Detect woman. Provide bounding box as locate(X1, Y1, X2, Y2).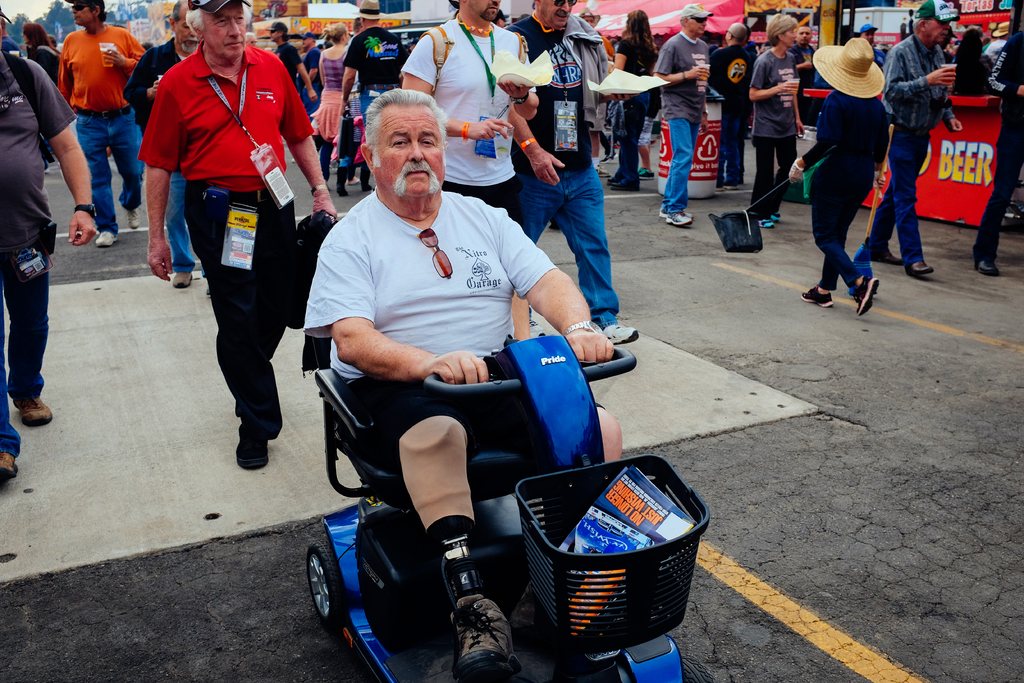
locate(607, 7, 660, 187).
